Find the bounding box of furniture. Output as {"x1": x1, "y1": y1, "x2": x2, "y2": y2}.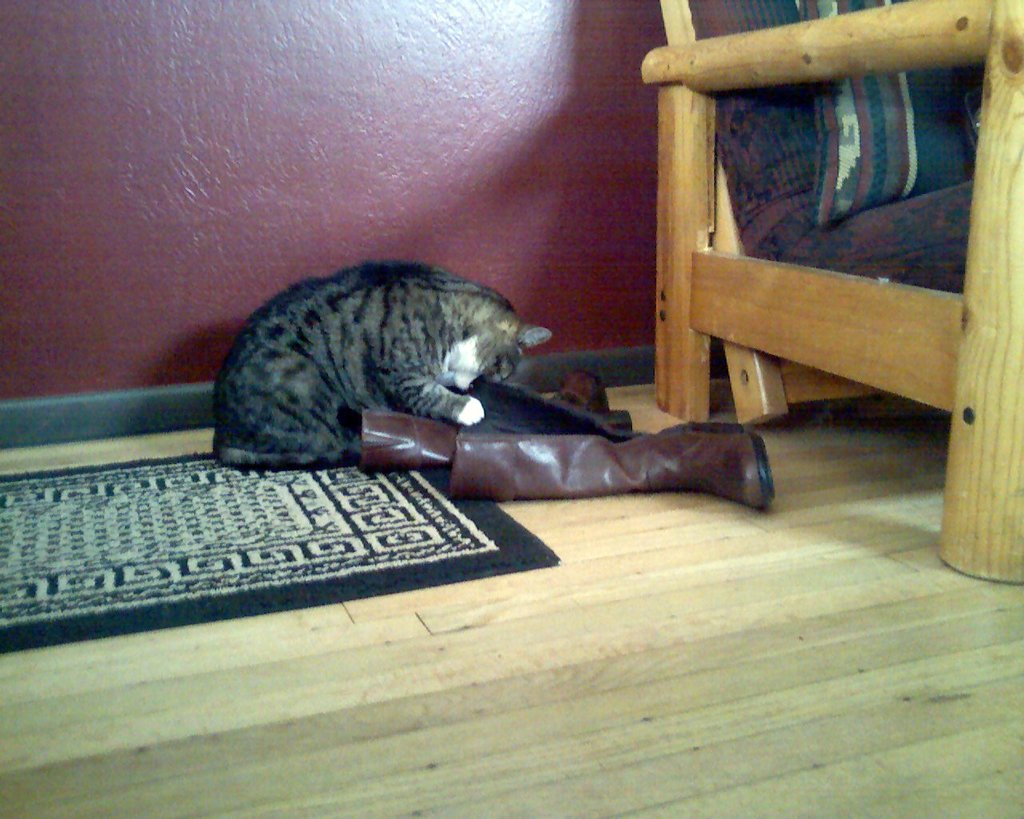
{"x1": 641, "y1": 0, "x2": 1023, "y2": 587}.
